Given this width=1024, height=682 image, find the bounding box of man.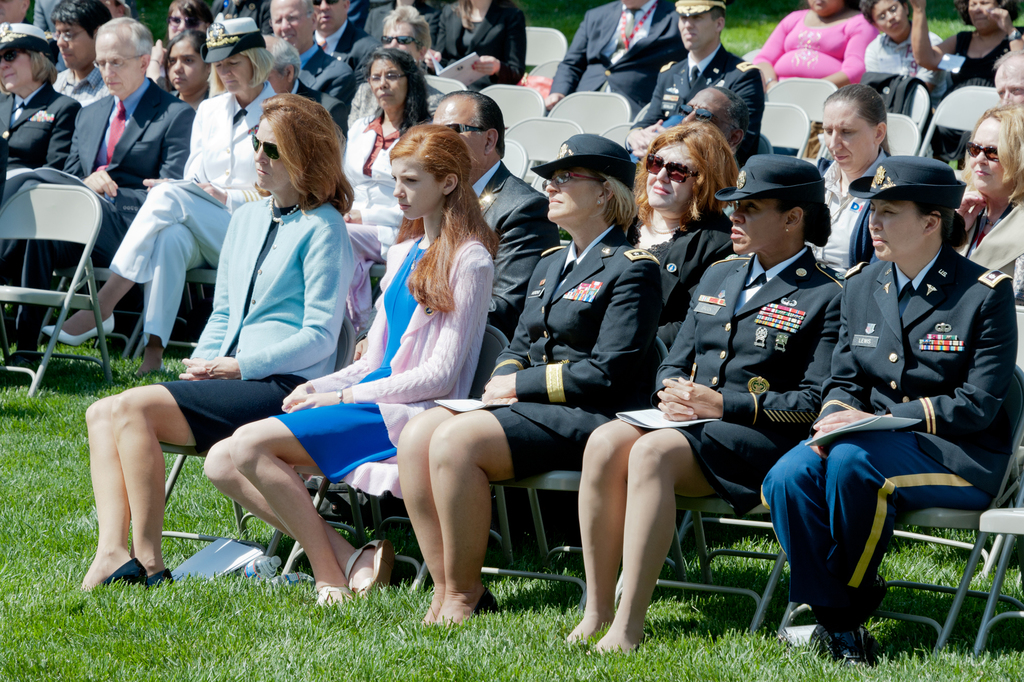
bbox(269, 33, 348, 143).
